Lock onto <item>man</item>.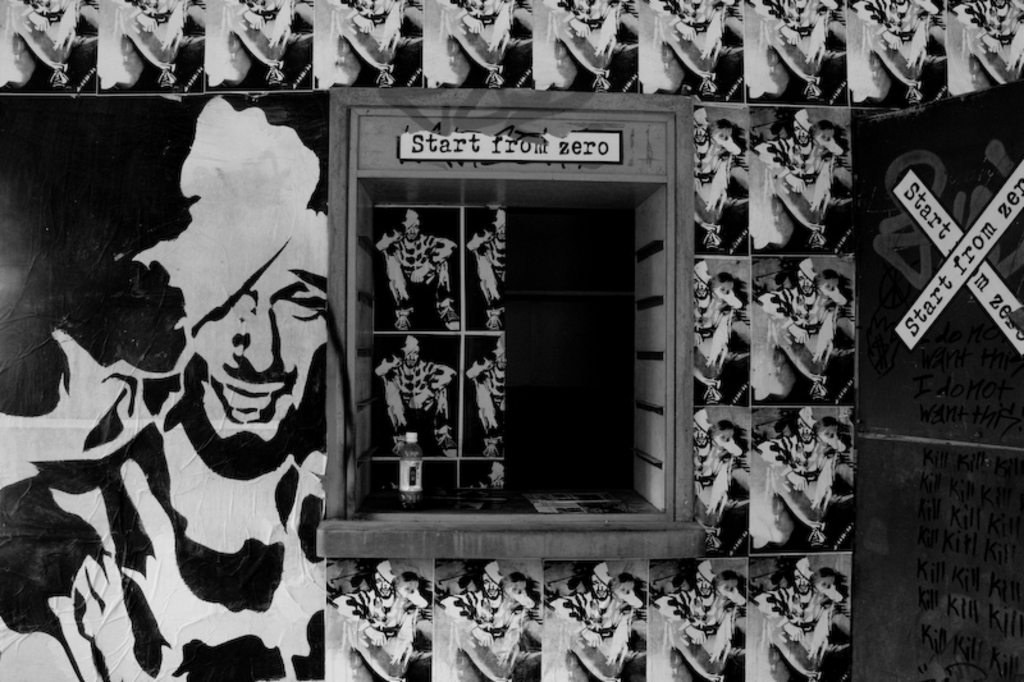
Locked: [left=467, top=212, right=502, bottom=330].
